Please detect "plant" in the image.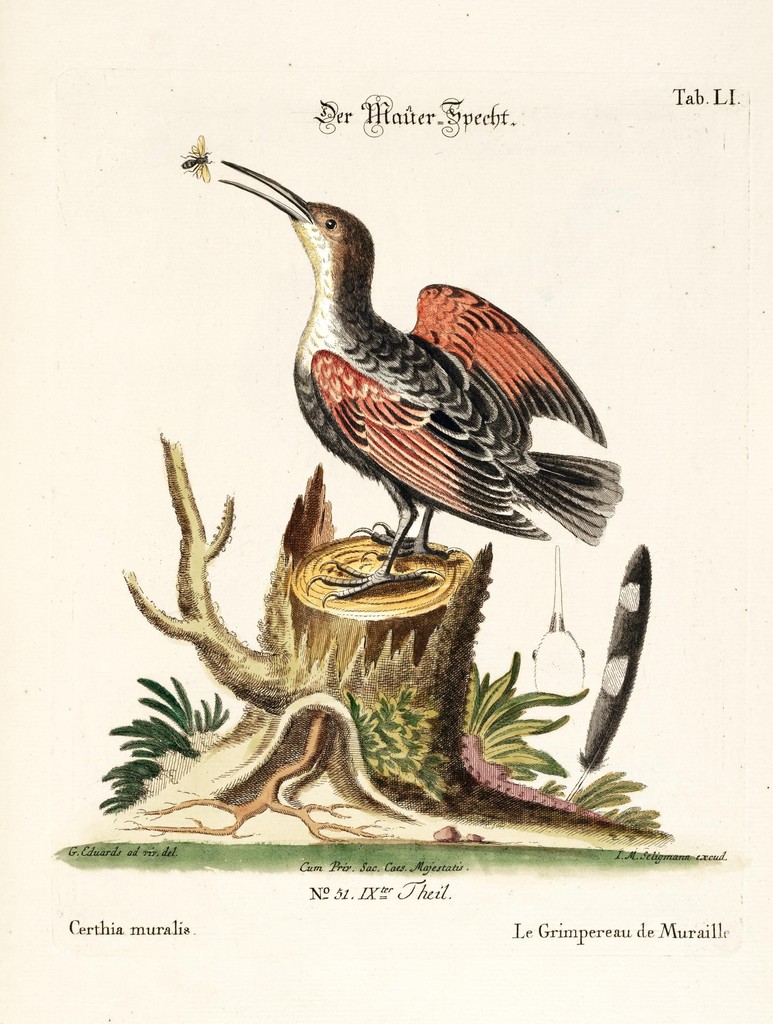
(left=564, top=749, right=674, bottom=842).
